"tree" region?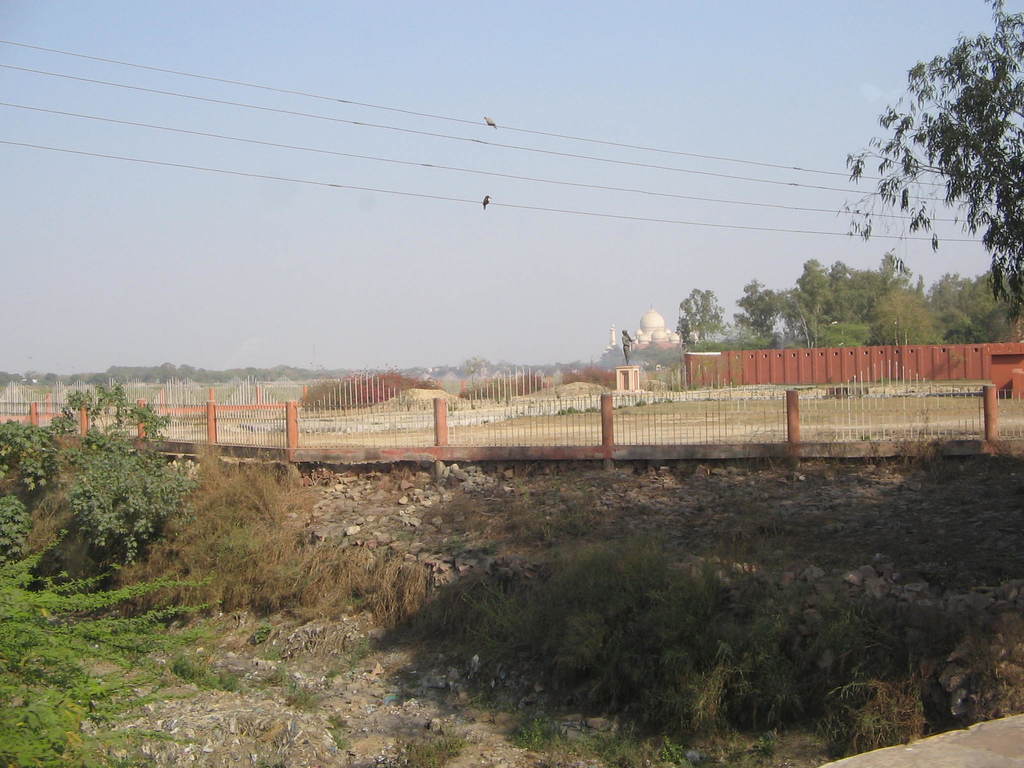
crop(729, 276, 796, 346)
